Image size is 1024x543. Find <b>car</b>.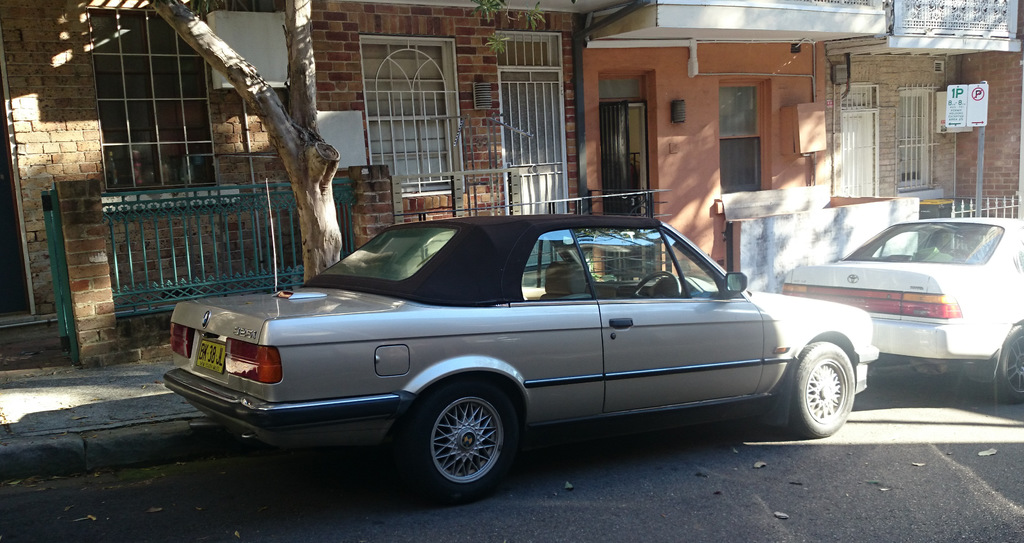
780,216,1023,396.
